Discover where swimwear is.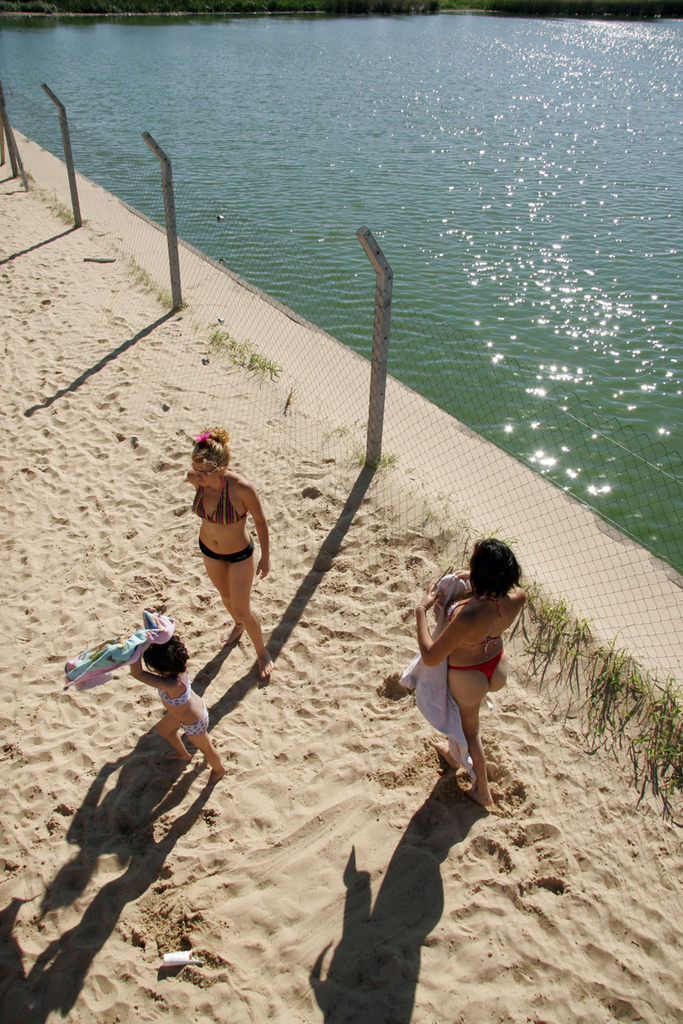
Discovered at detection(190, 542, 255, 565).
